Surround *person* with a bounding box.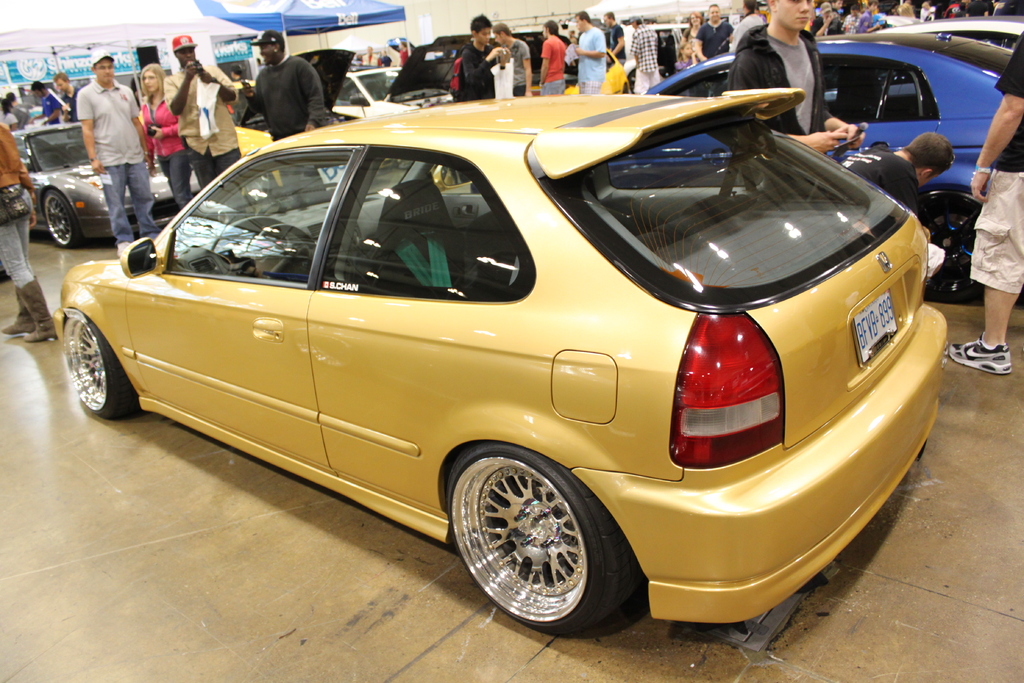
[239, 30, 324, 140].
